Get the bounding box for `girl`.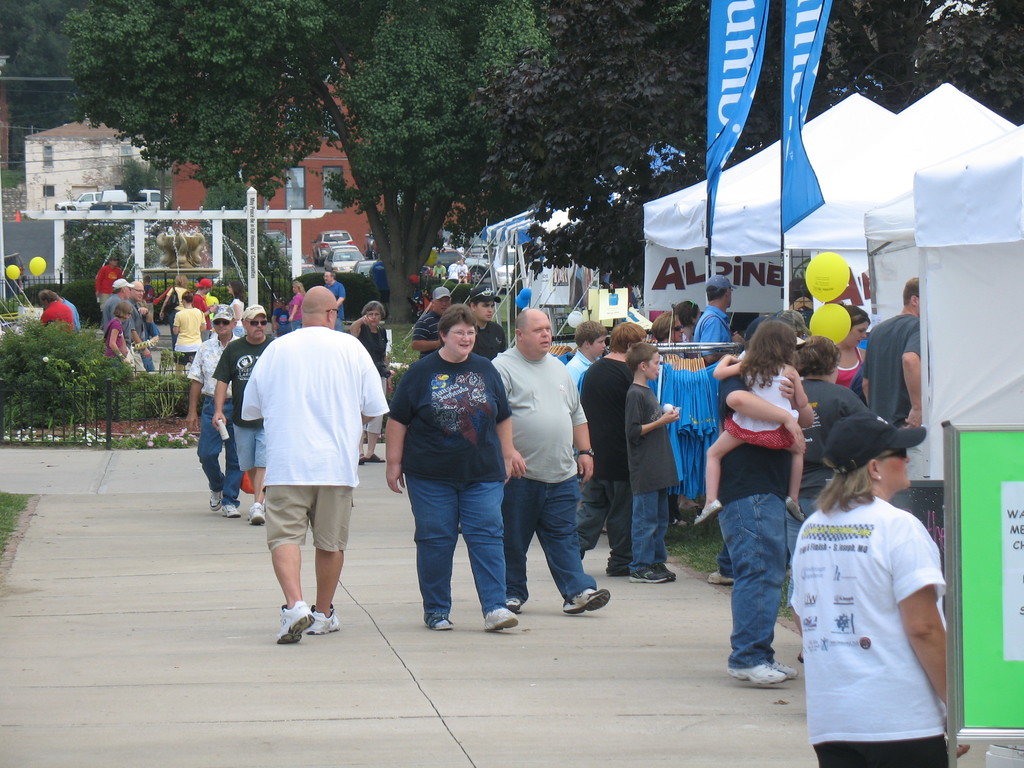
detection(687, 315, 806, 525).
